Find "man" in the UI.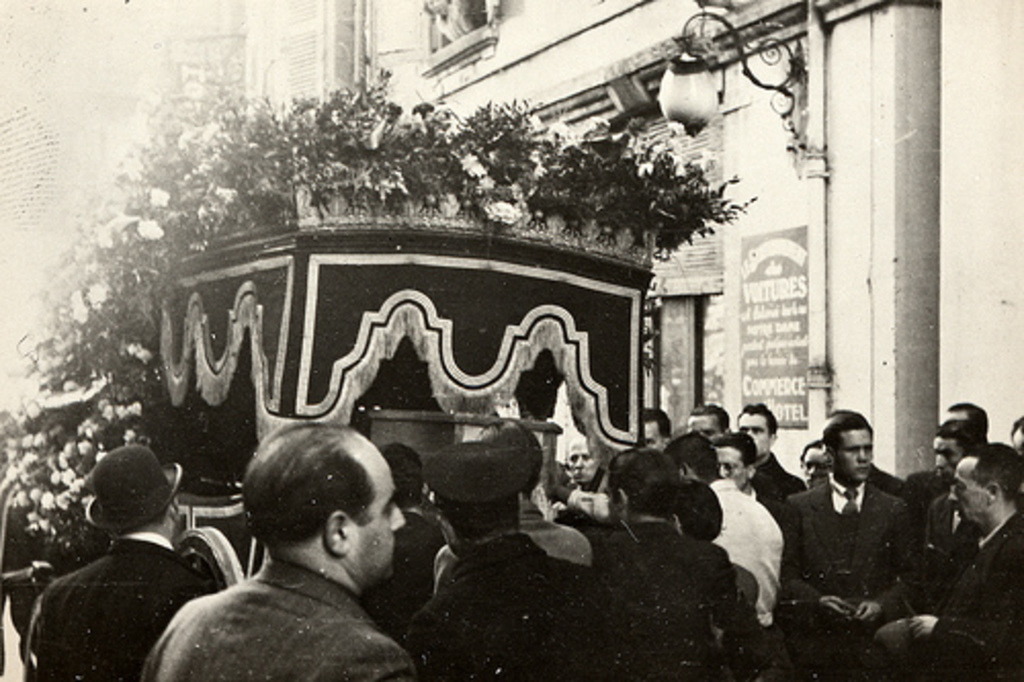
UI element at rect(381, 444, 444, 631).
